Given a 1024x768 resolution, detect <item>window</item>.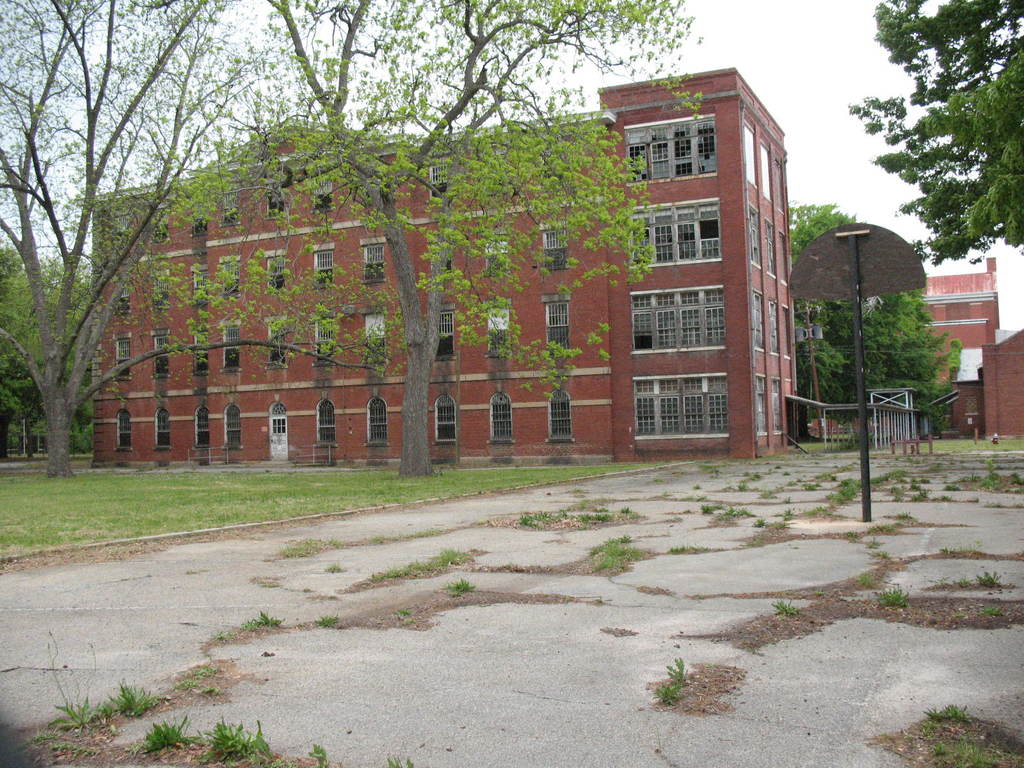
locate(489, 301, 511, 356).
